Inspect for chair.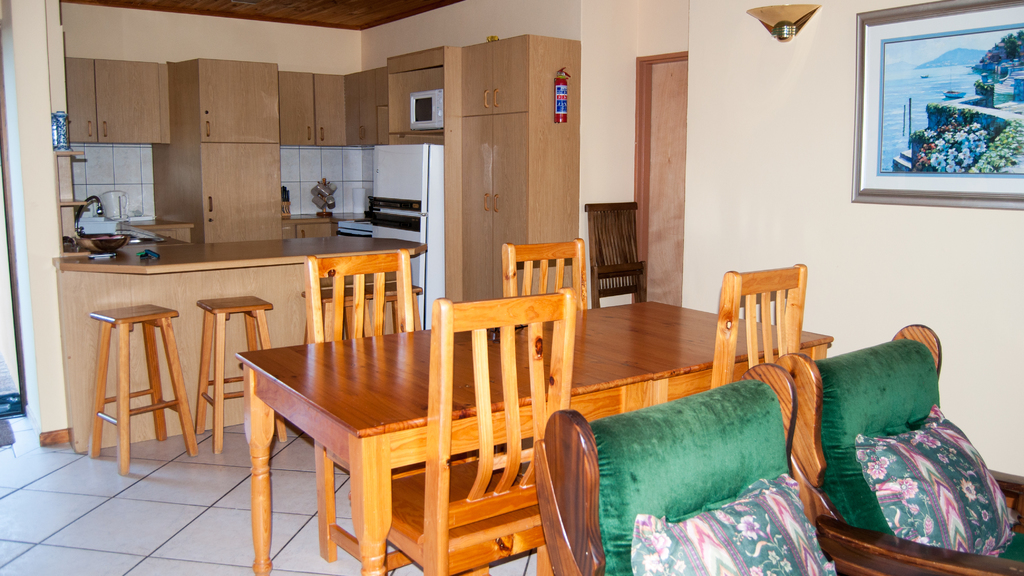
Inspection: bbox=(348, 281, 573, 575).
